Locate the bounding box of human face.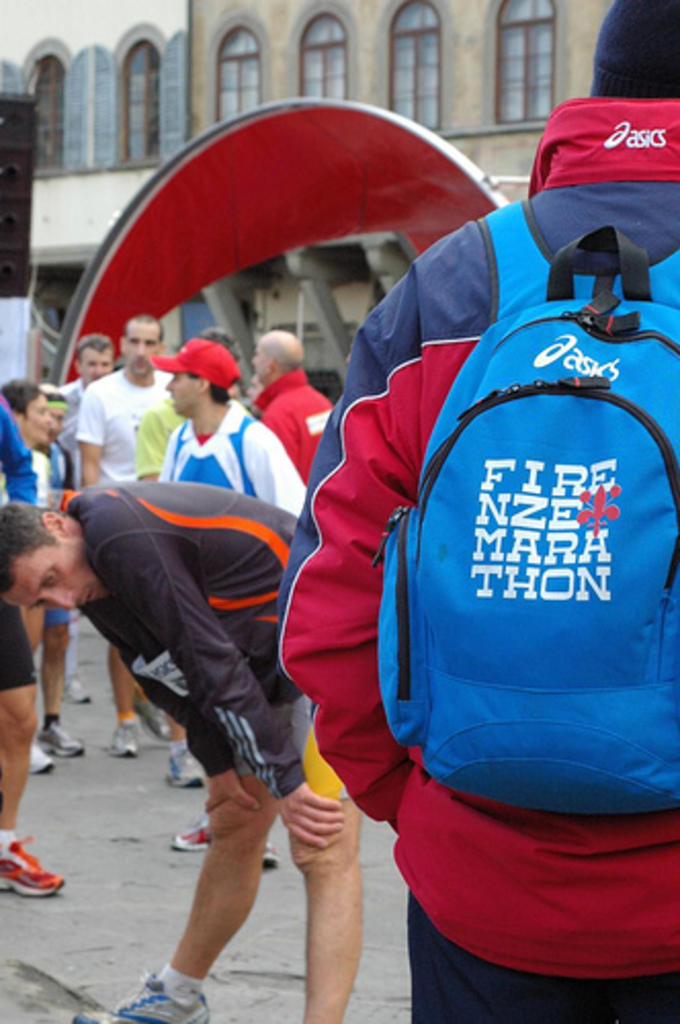
Bounding box: {"x1": 166, "y1": 375, "x2": 203, "y2": 414}.
